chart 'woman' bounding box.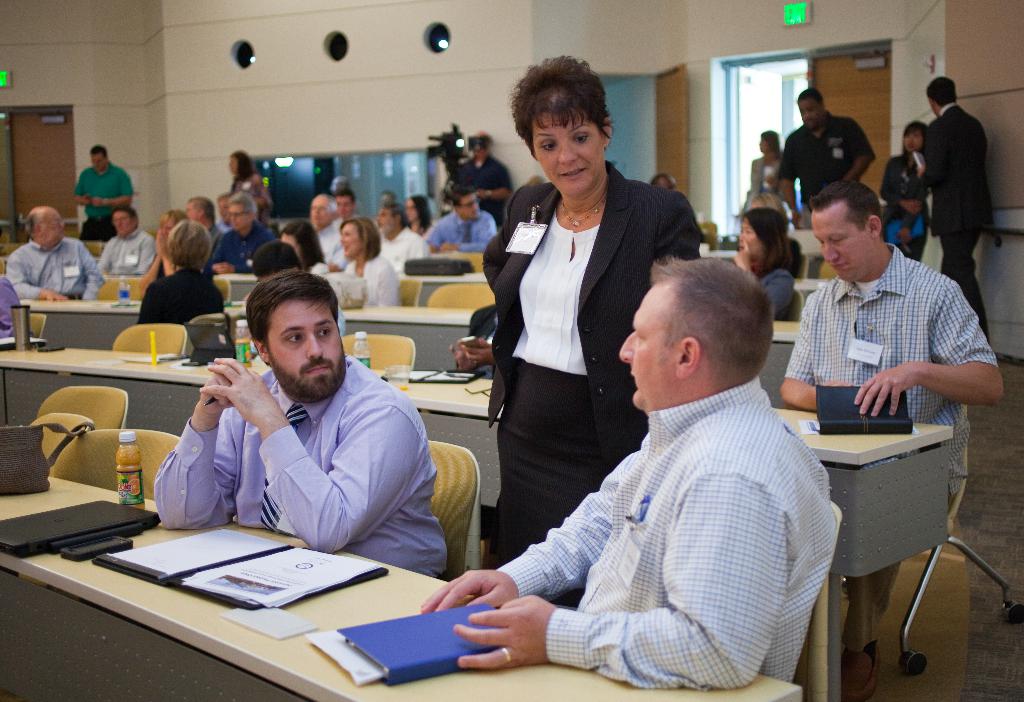
Charted: [135, 219, 225, 332].
